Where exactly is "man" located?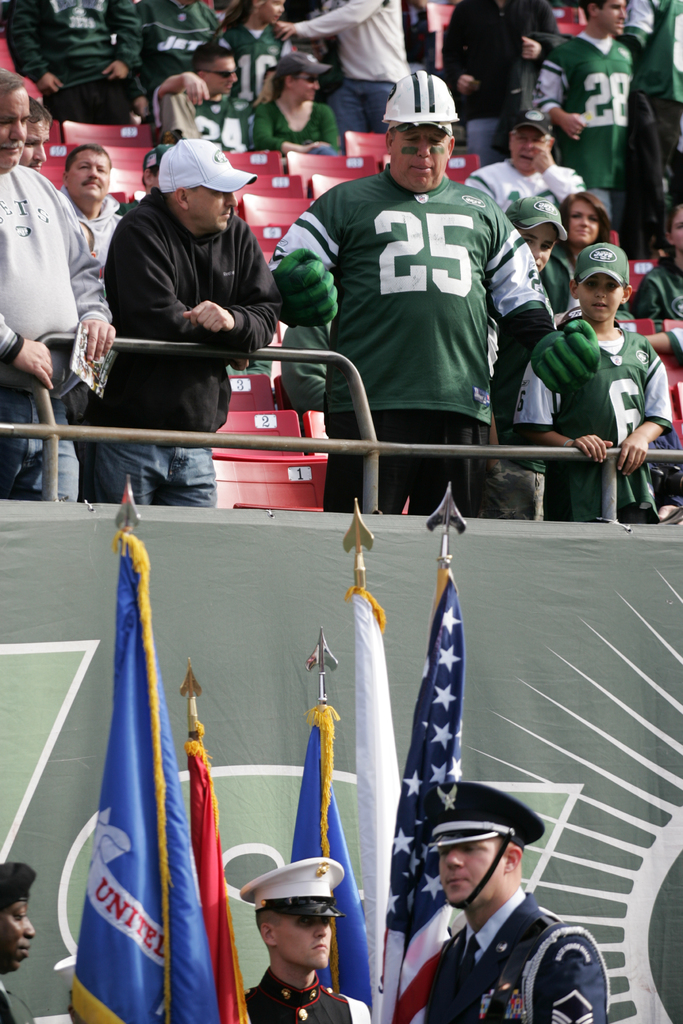
Its bounding box is 0,68,111,499.
